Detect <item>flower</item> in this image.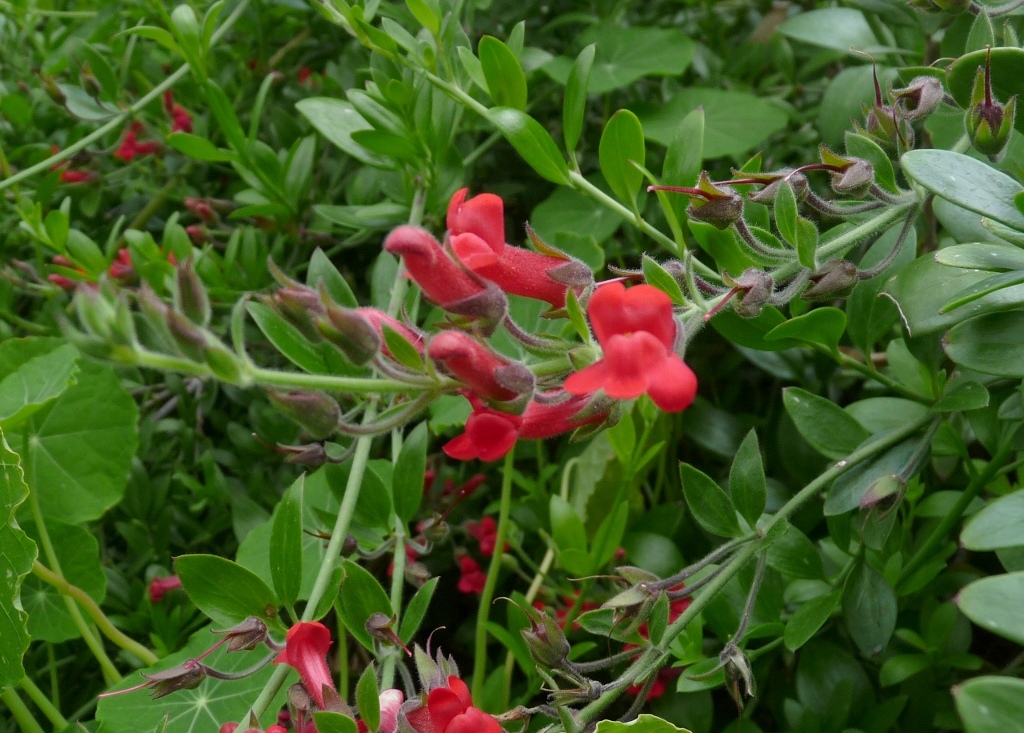
Detection: l=309, t=313, r=384, b=371.
